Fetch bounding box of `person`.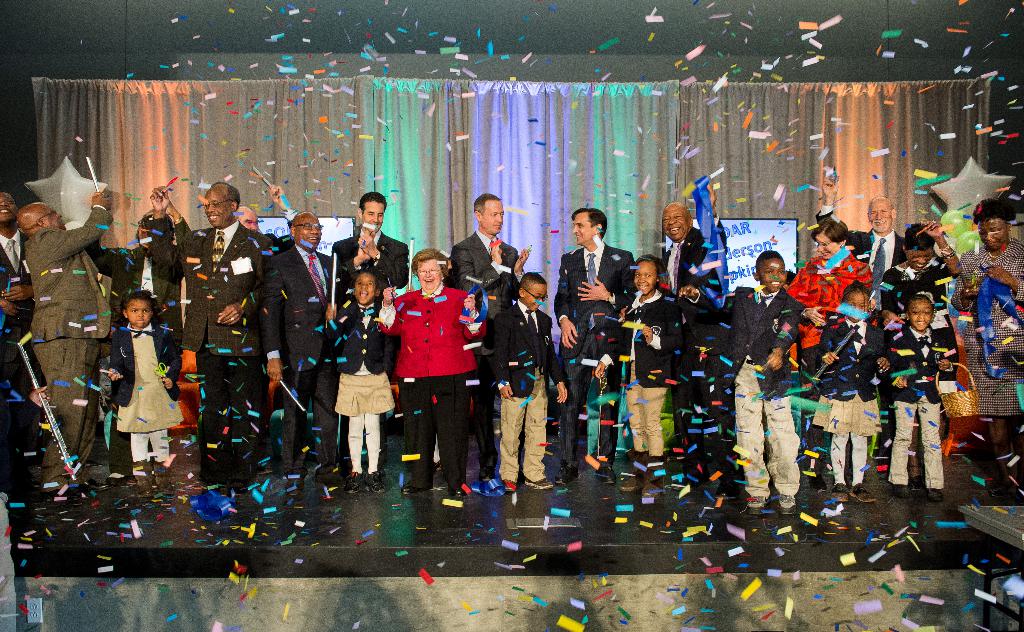
Bbox: left=450, top=189, right=527, bottom=316.
